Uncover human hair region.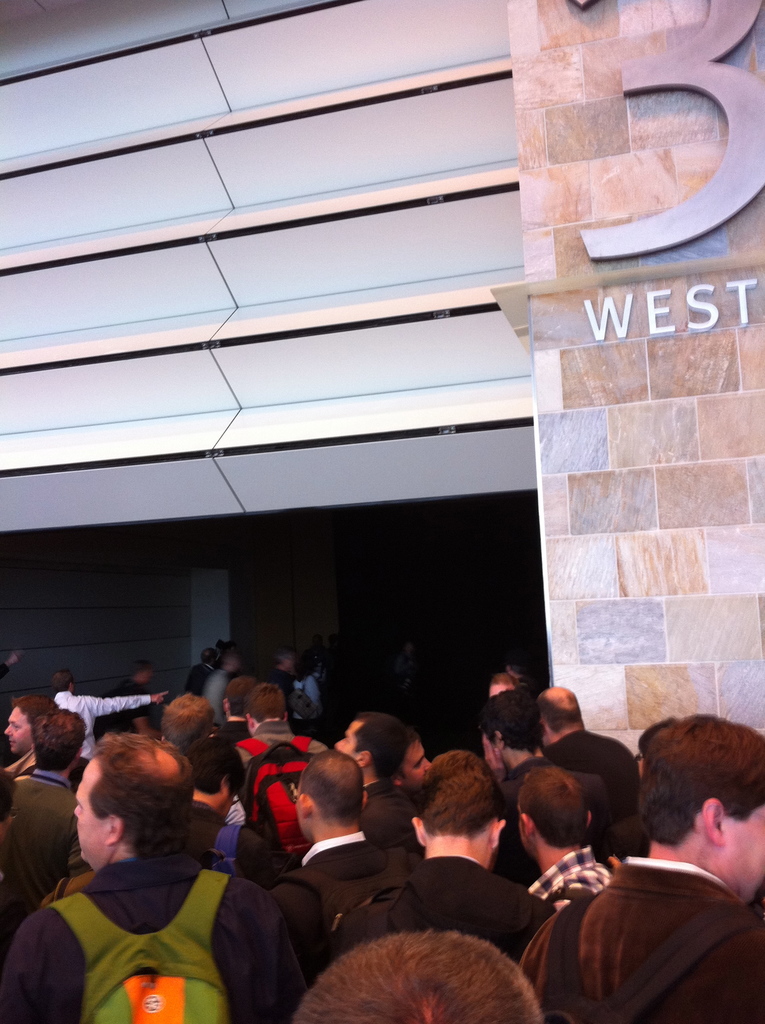
Uncovered: locate(352, 713, 405, 785).
